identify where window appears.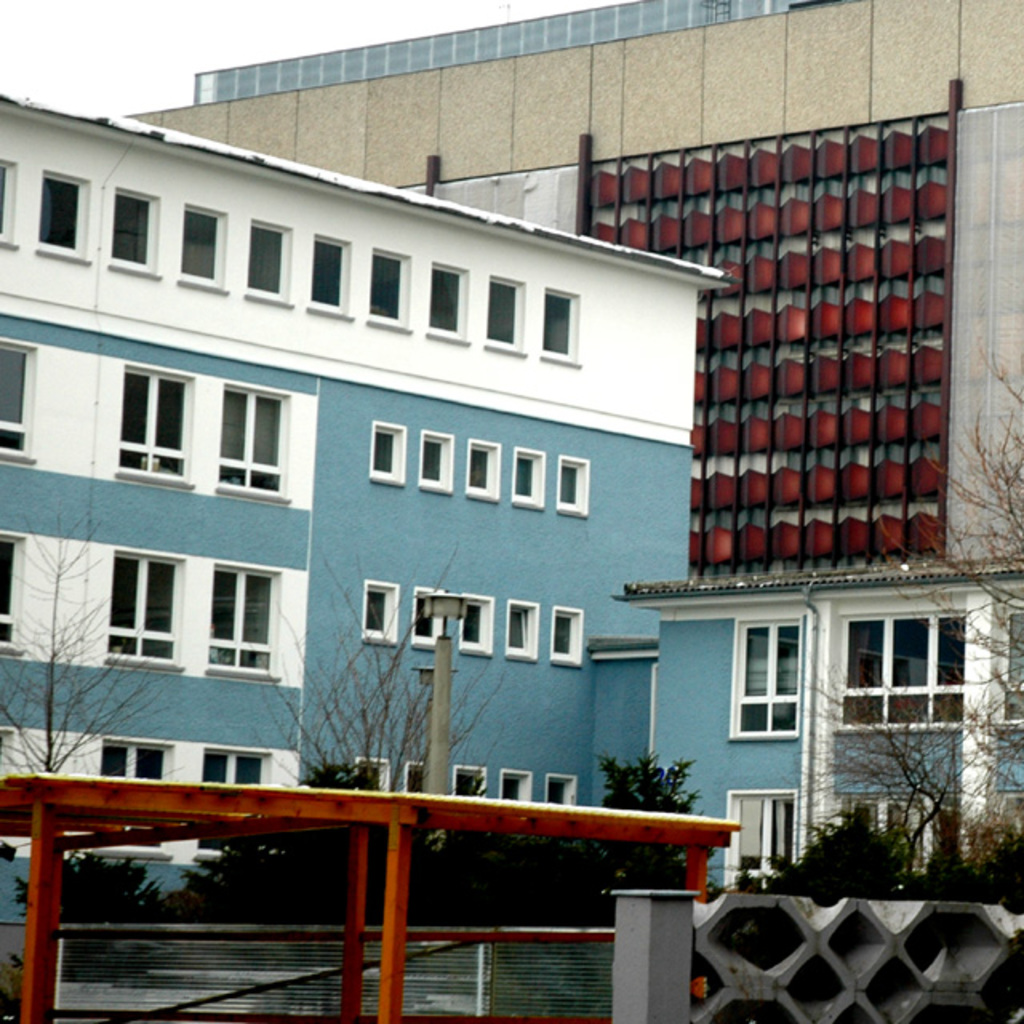
Appears at pyautogui.locateOnScreen(827, 610, 968, 736).
